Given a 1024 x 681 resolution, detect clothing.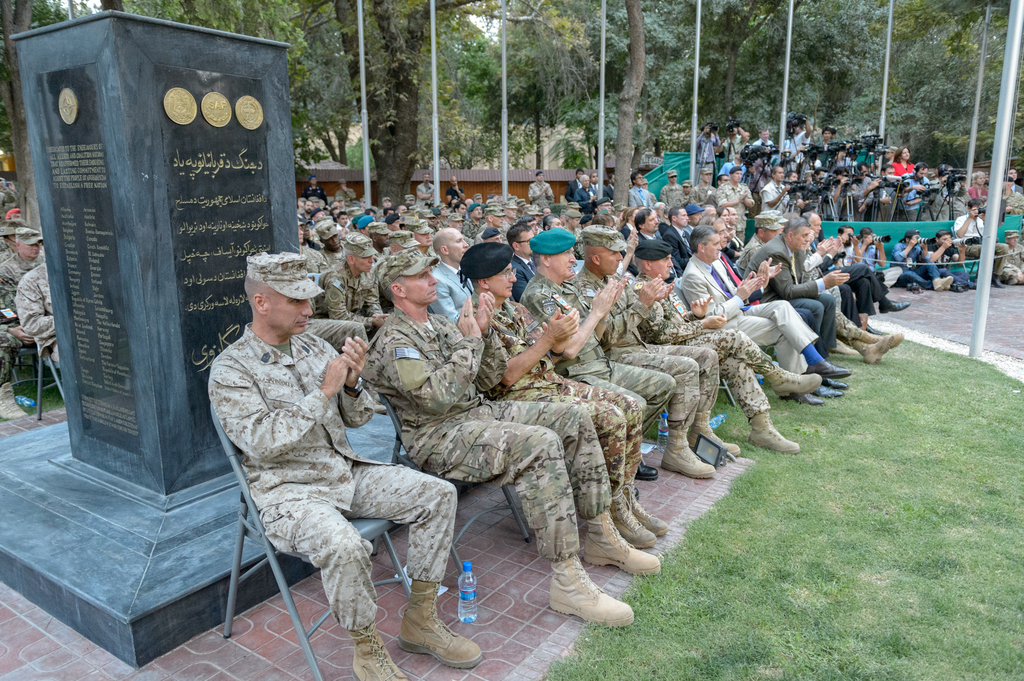
[1011, 180, 1023, 203].
